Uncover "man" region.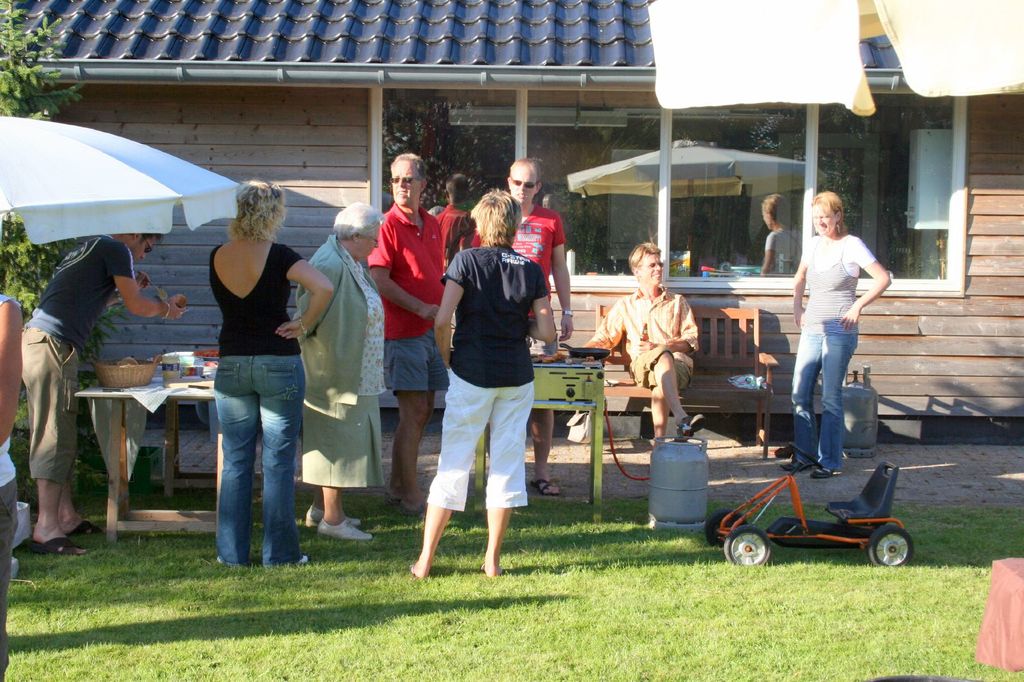
Uncovered: {"x1": 17, "y1": 230, "x2": 189, "y2": 553}.
